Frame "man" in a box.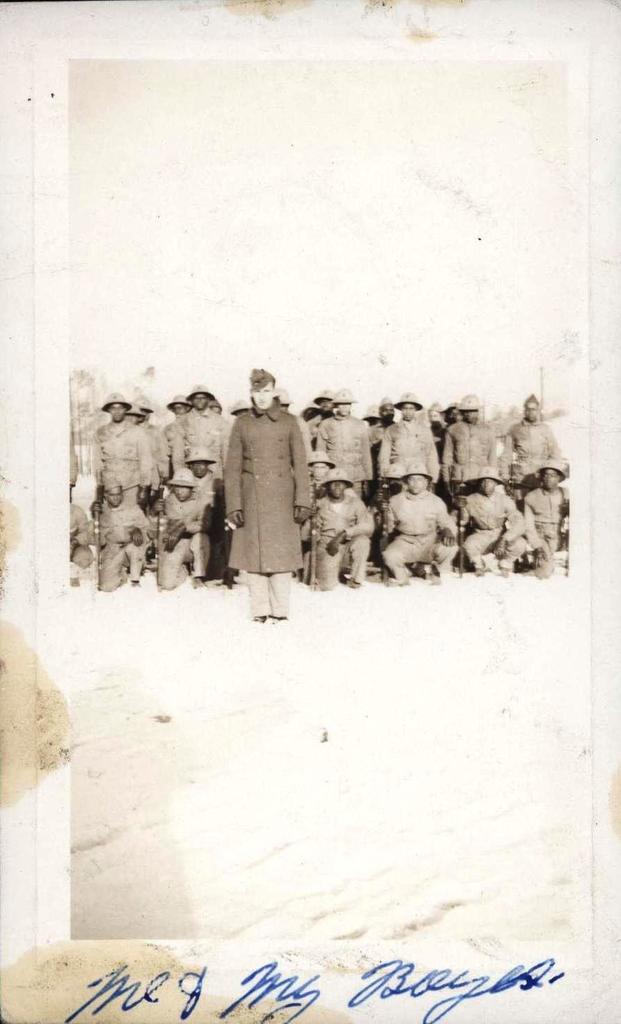
[441, 390, 501, 490].
